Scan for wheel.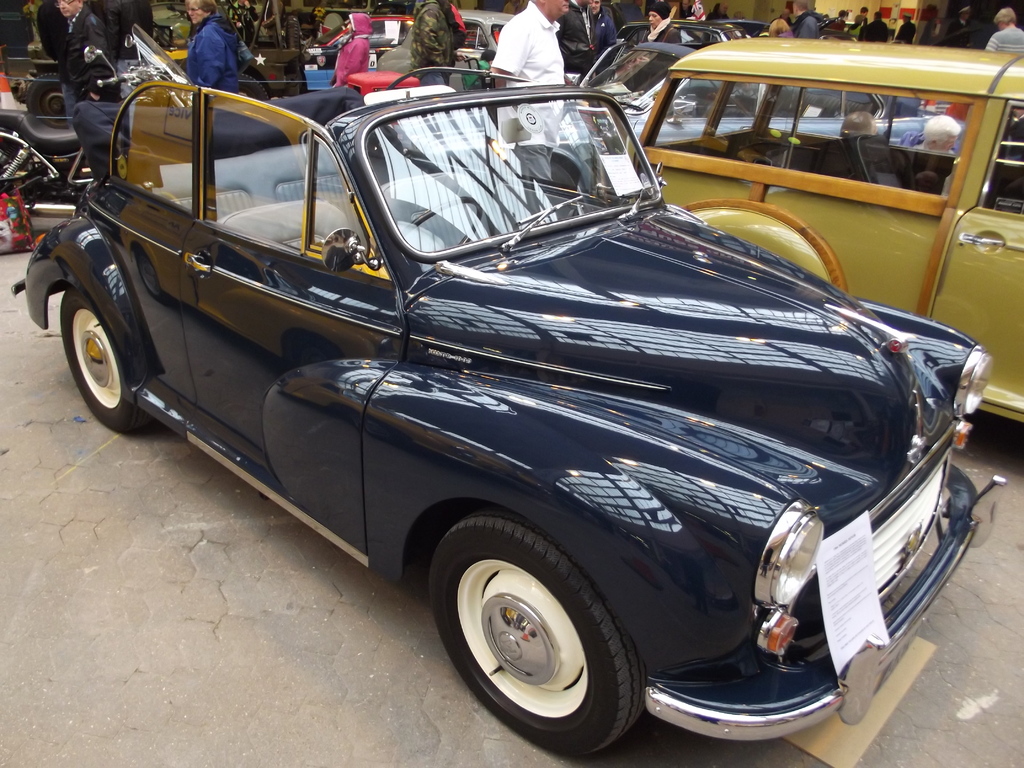
Scan result: 399, 193, 483, 246.
